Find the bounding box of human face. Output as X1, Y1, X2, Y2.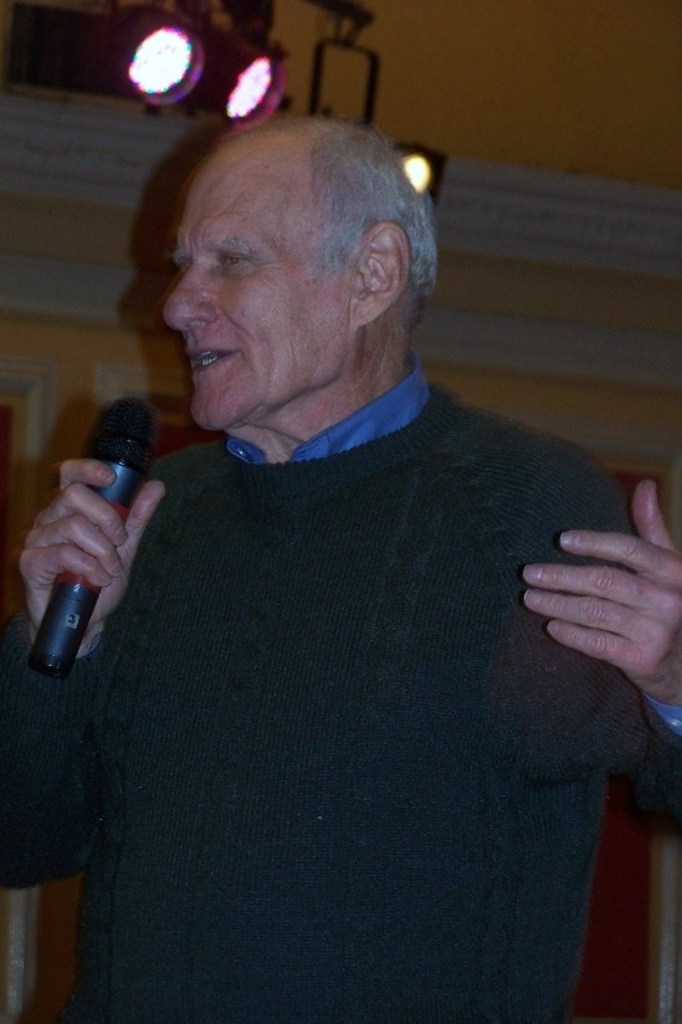
159, 130, 353, 436.
